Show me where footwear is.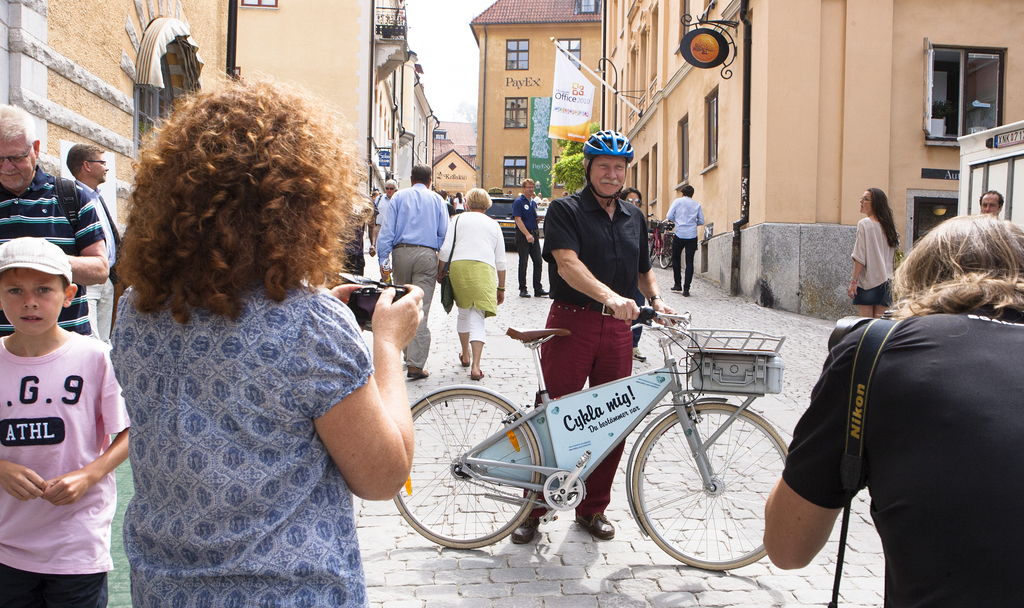
footwear is at box=[575, 513, 618, 545].
